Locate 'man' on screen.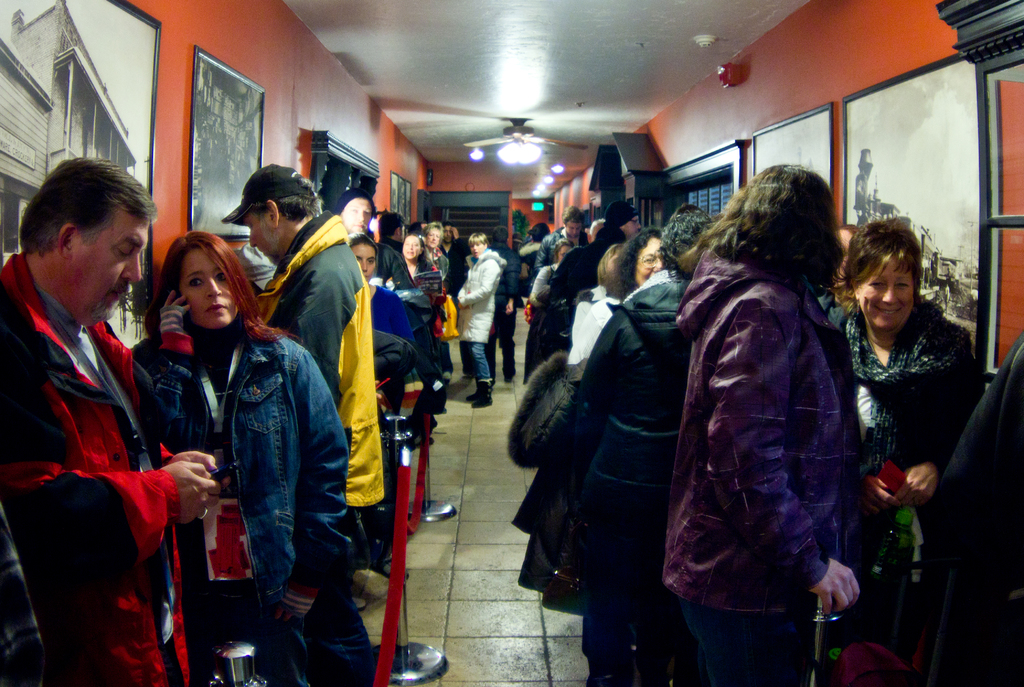
On screen at [x1=607, y1=201, x2=645, y2=243].
